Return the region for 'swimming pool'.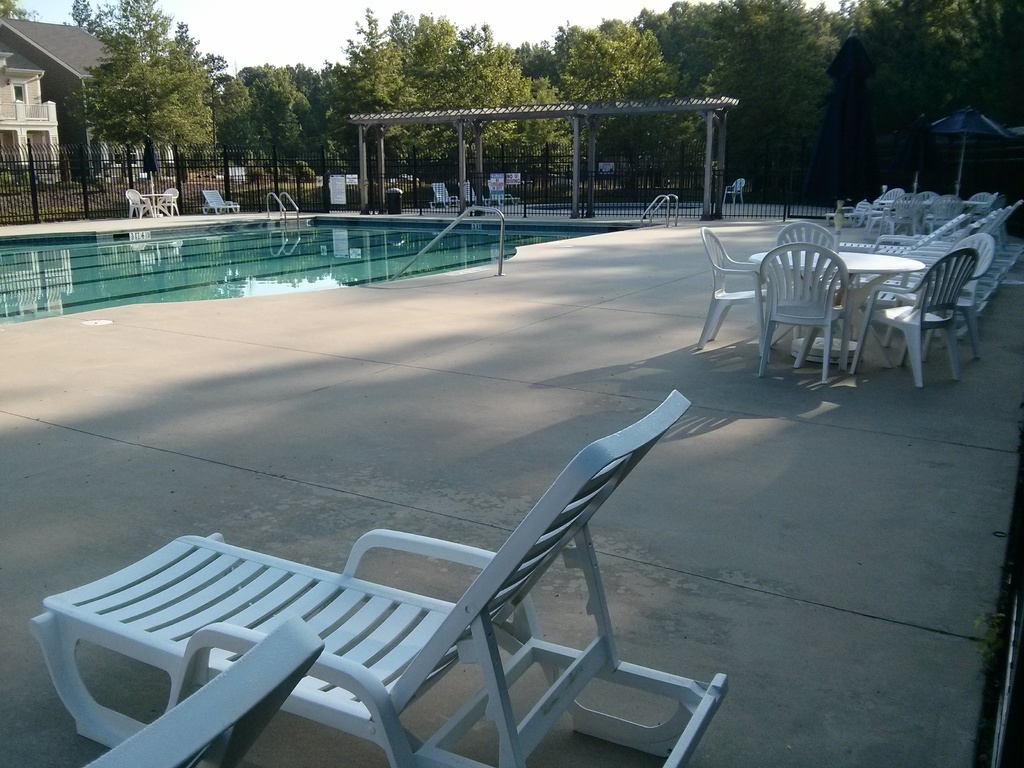
left=0, top=221, right=646, bottom=324.
